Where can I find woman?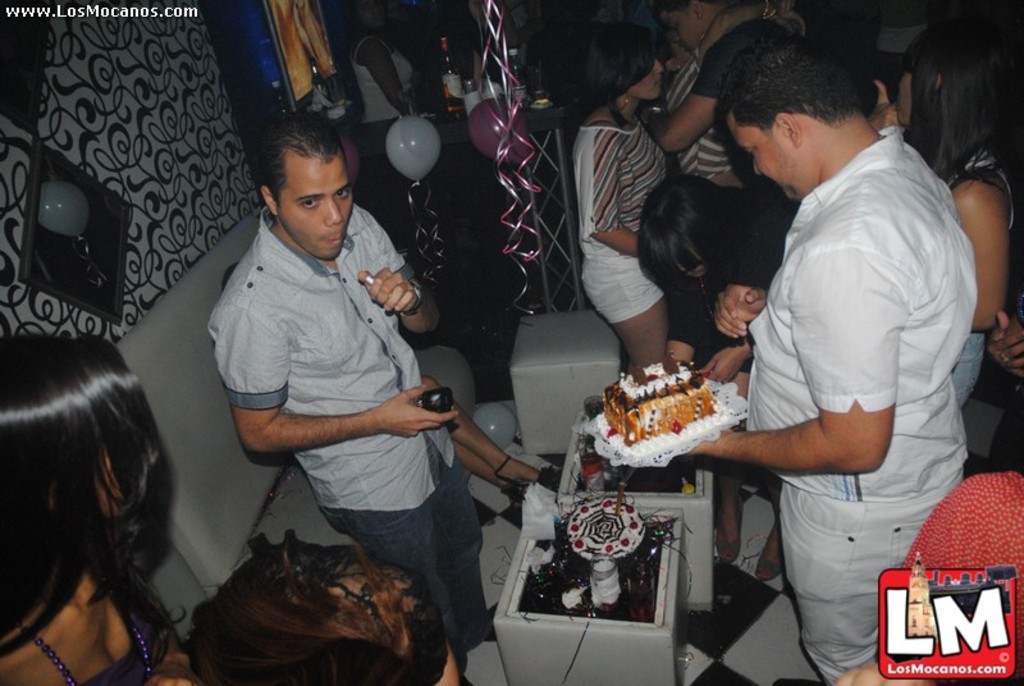
You can find it at rect(893, 20, 1023, 416).
